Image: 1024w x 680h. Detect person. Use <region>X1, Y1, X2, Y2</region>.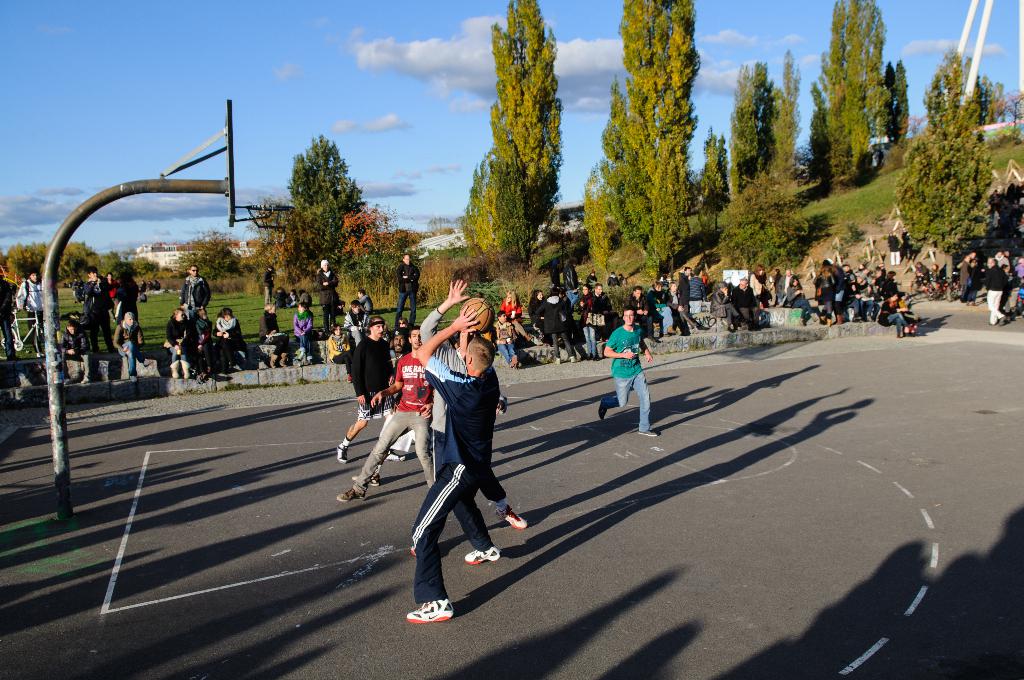
<region>264, 264, 275, 301</region>.
